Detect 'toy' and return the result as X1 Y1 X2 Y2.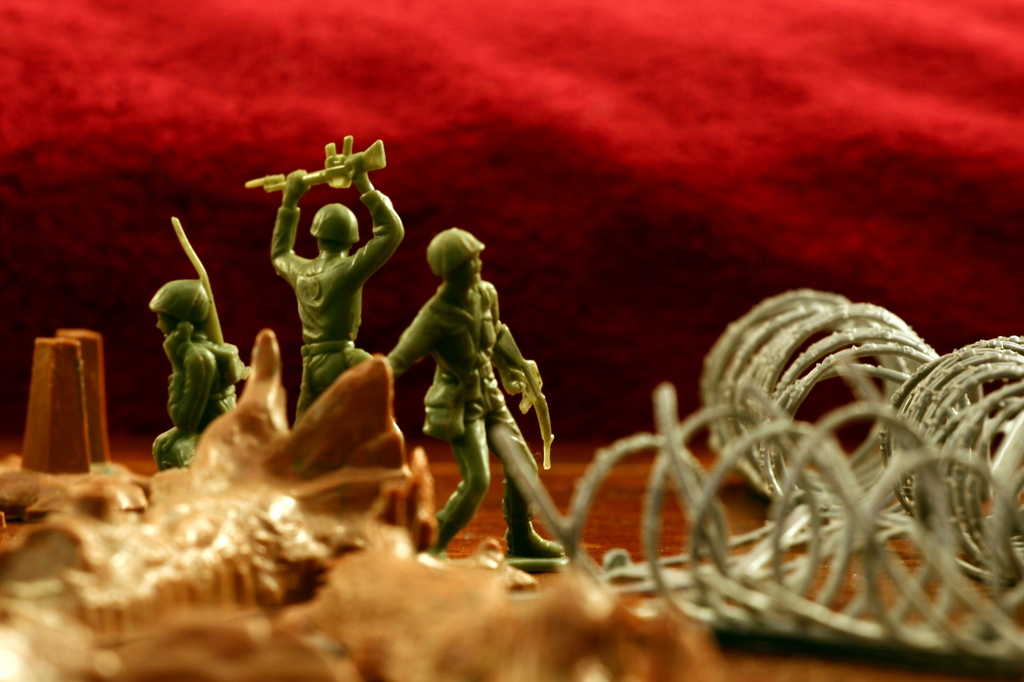
246 131 404 420.
